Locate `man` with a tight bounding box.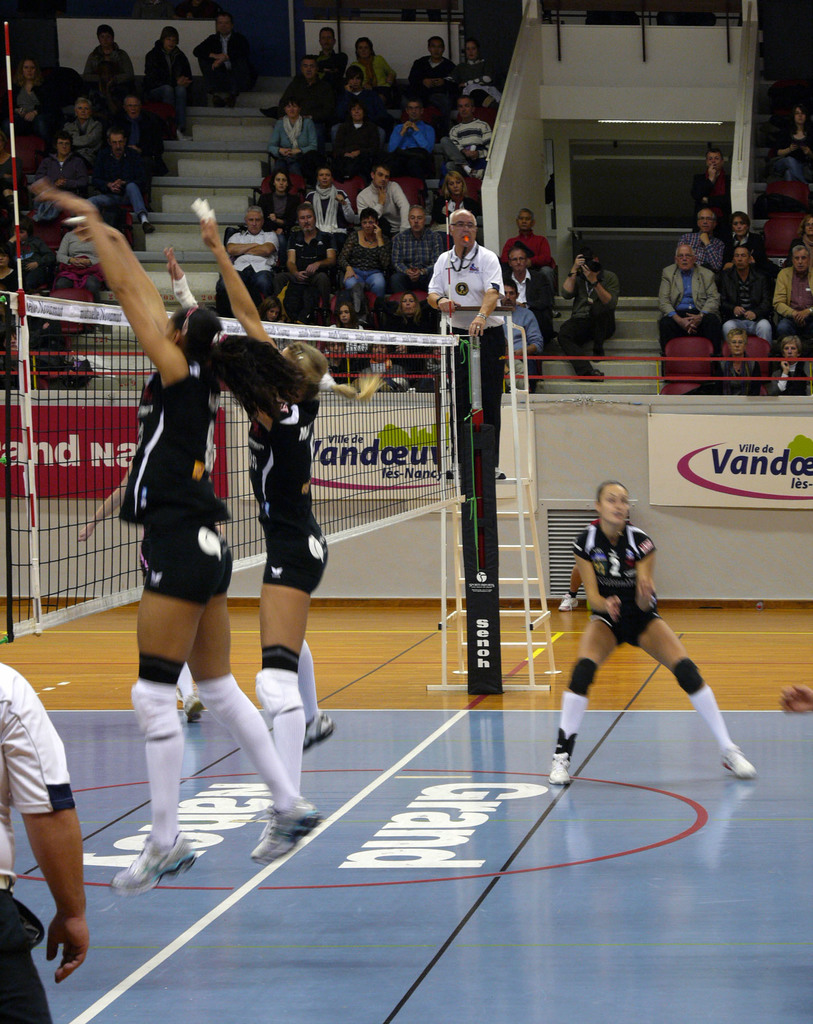
l=387, t=99, r=432, b=181.
